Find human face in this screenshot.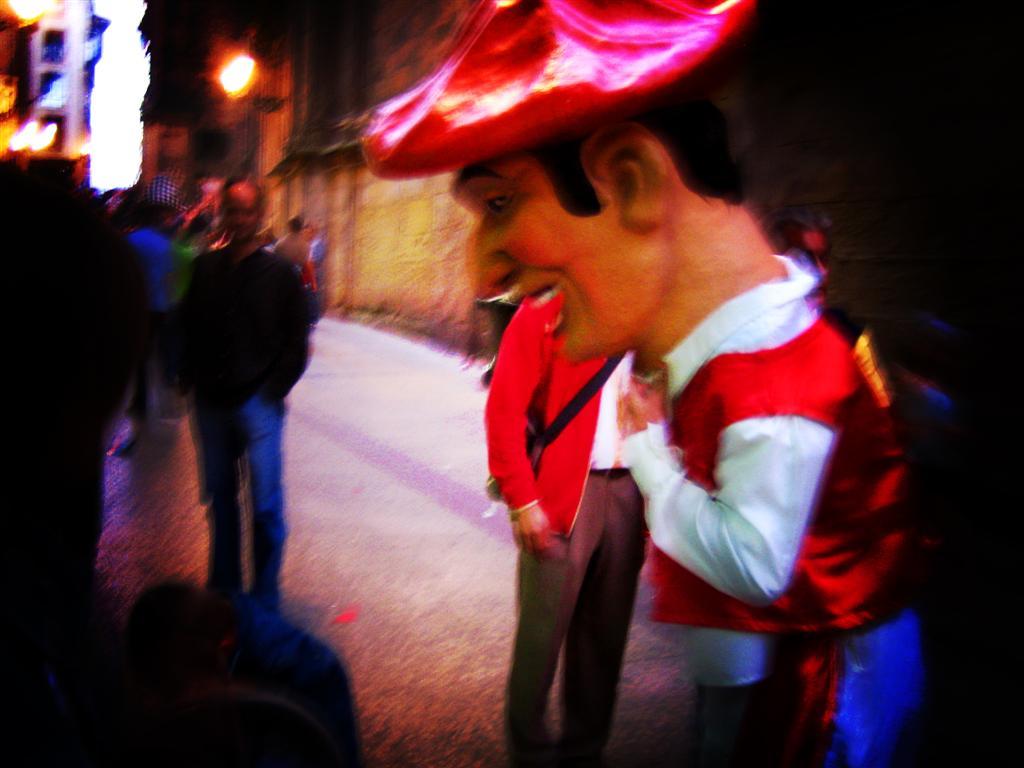
The bounding box for human face is 444, 159, 630, 363.
